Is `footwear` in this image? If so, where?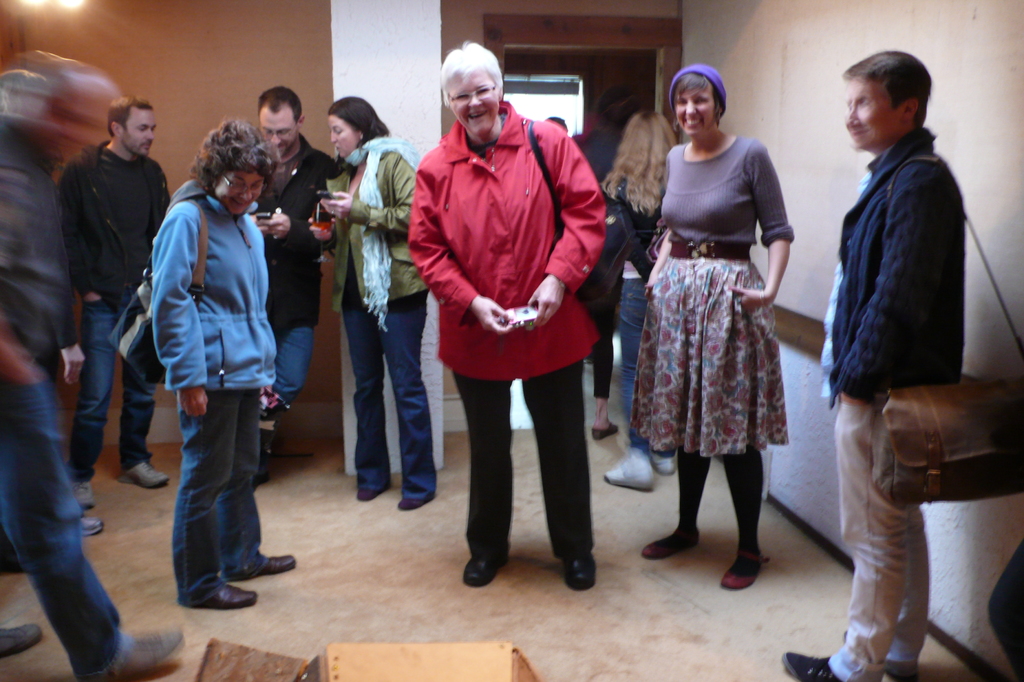
Yes, at box=[79, 516, 108, 537].
